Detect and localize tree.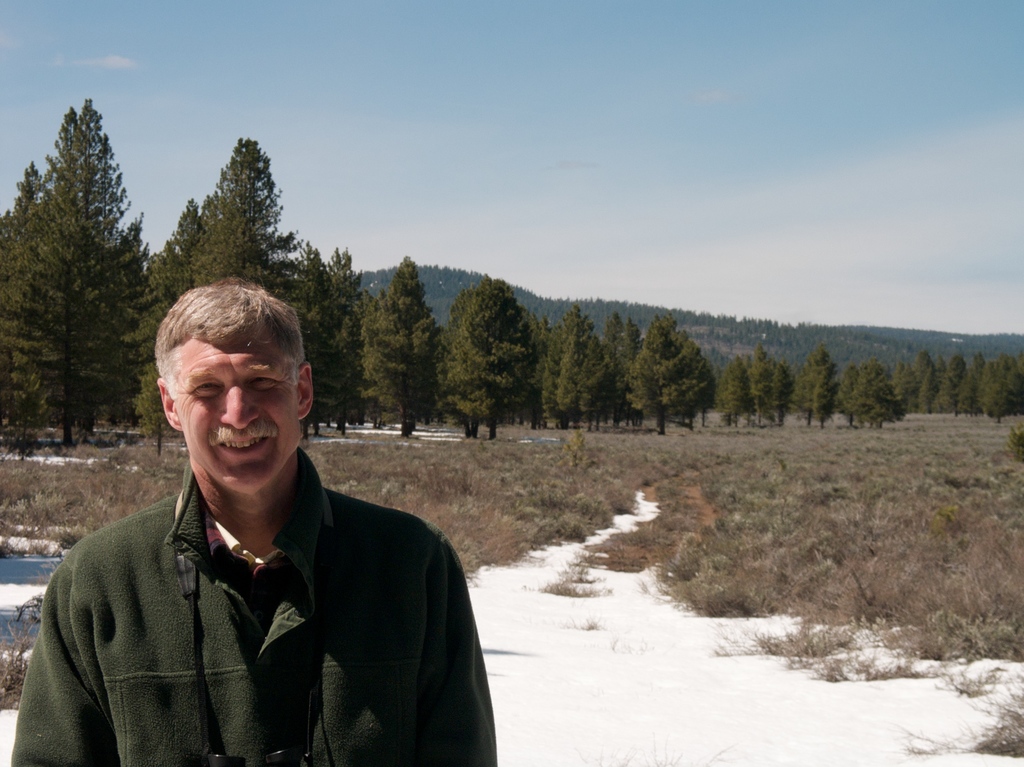
Localized at bbox(722, 357, 751, 427).
